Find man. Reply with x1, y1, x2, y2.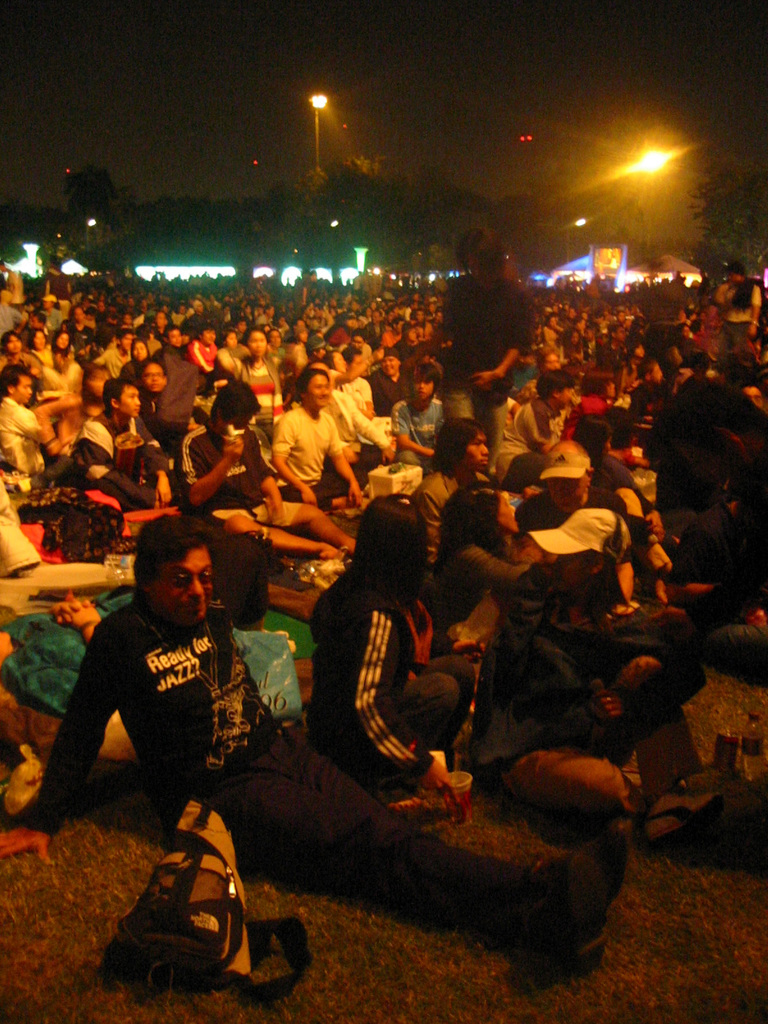
81, 374, 176, 507.
